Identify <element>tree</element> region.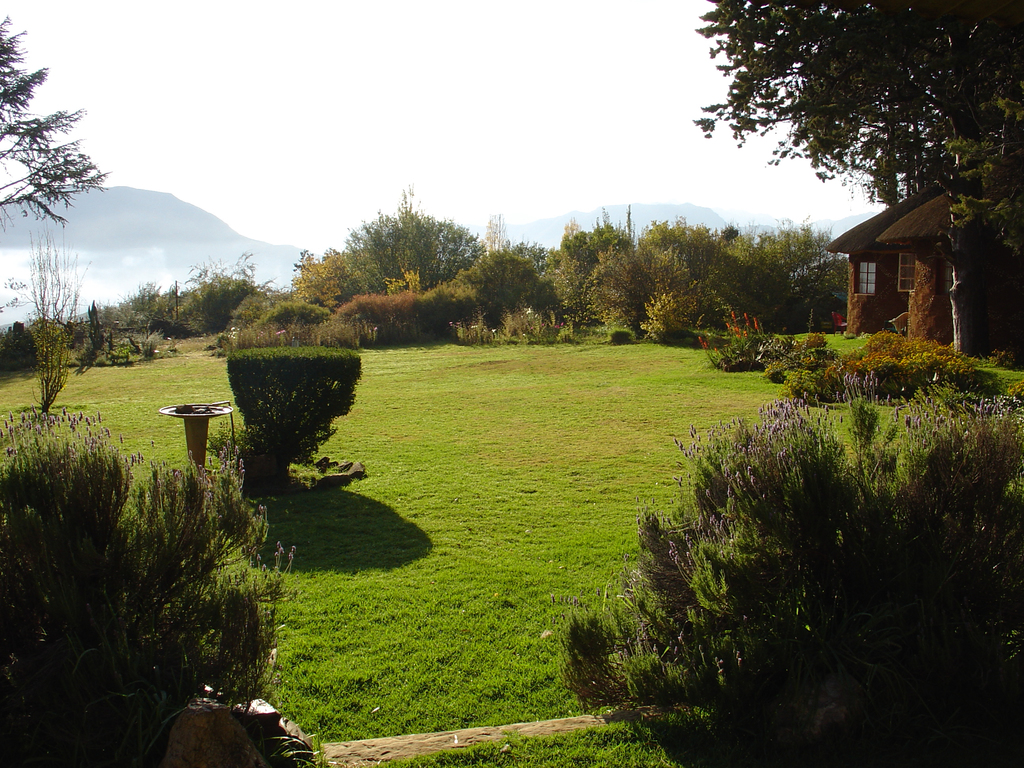
Region: [692, 0, 1023, 209].
